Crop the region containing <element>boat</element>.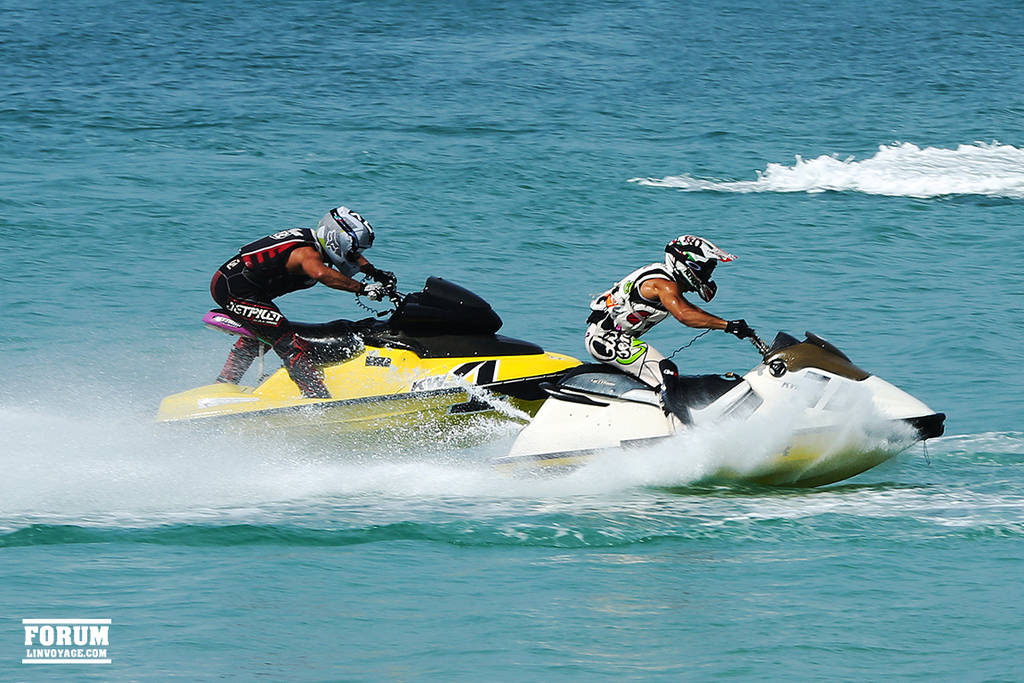
Crop region: detection(464, 298, 967, 477).
